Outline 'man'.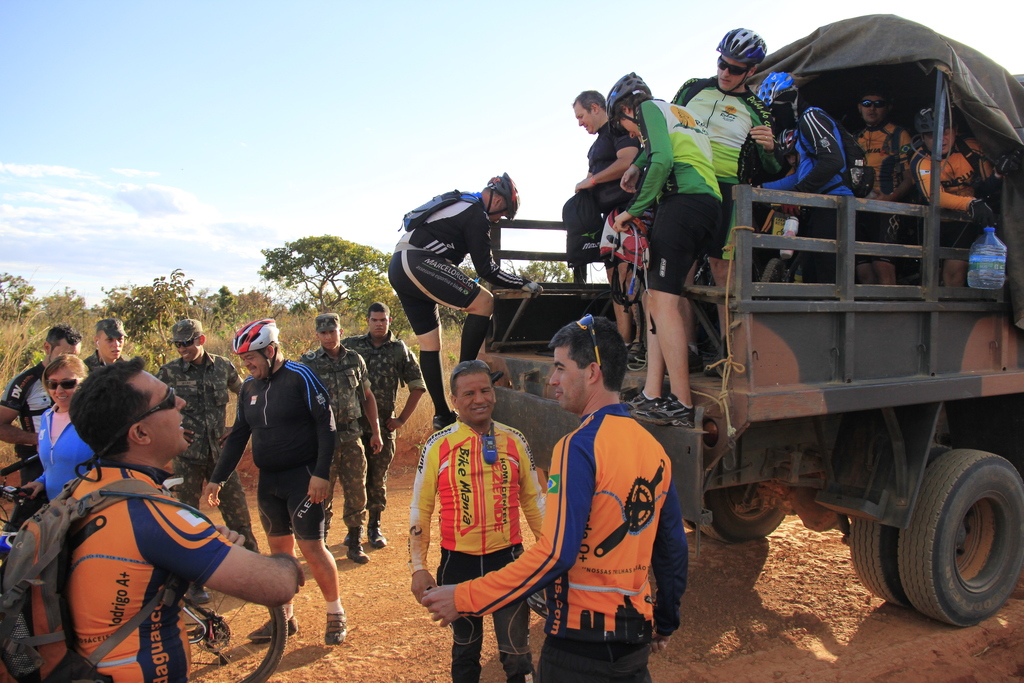
Outline: x1=201, y1=315, x2=340, y2=645.
